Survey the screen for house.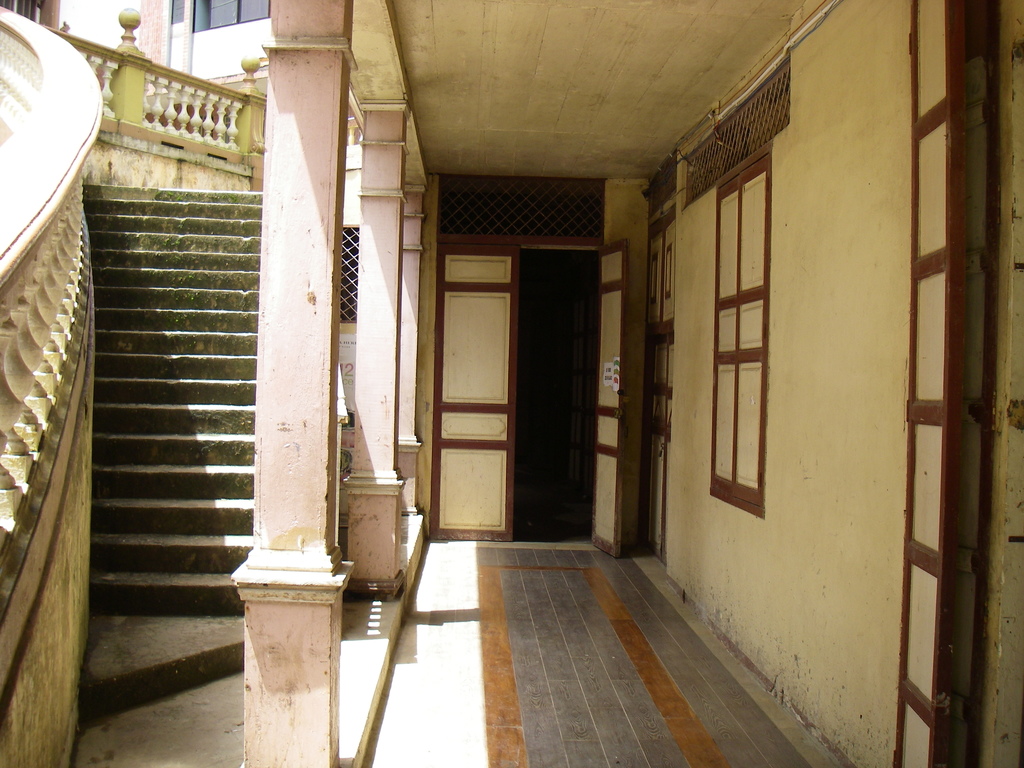
Survey found: BBox(8, 0, 1004, 753).
